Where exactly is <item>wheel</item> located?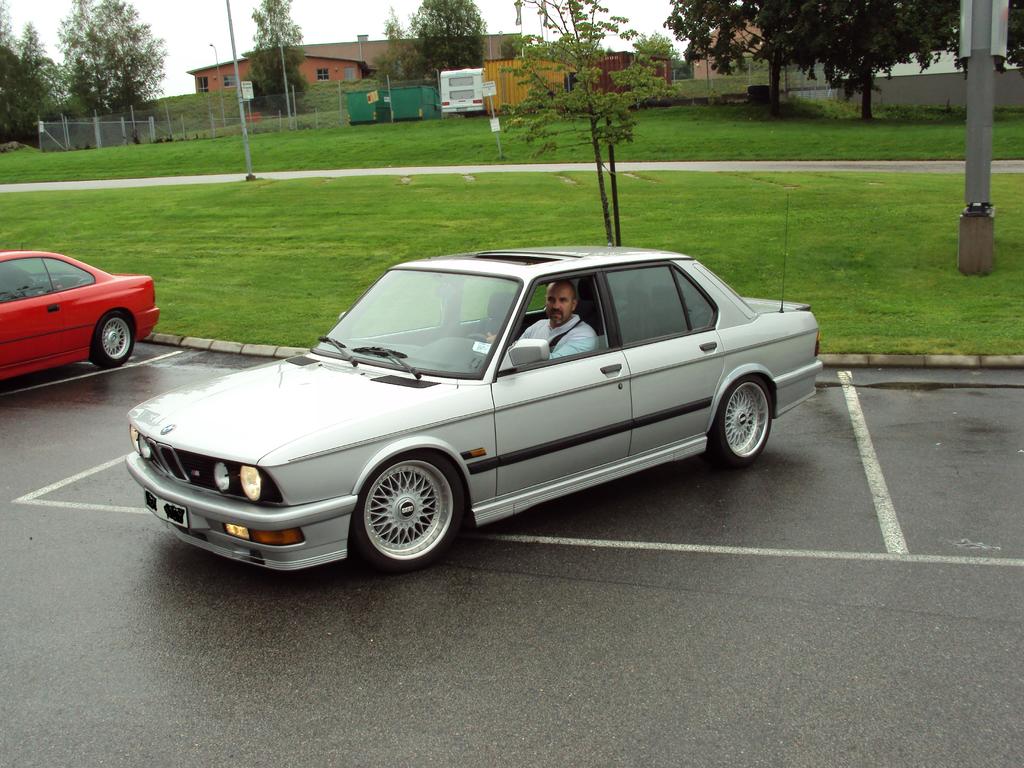
Its bounding box is detection(350, 450, 465, 561).
